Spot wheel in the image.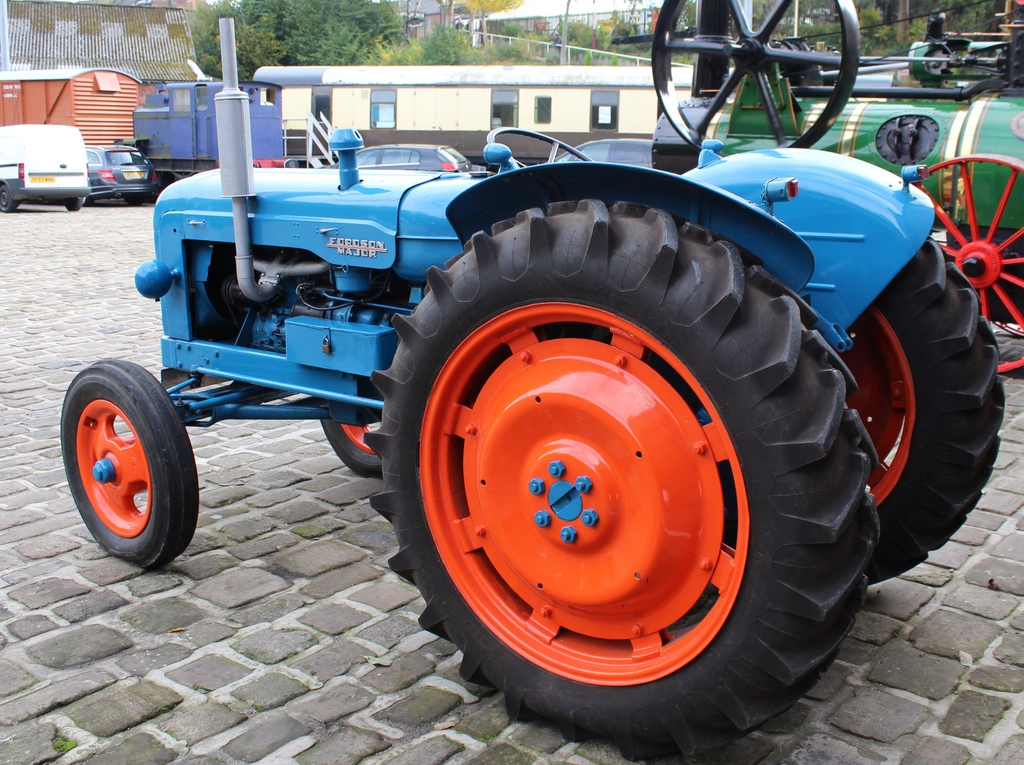
wheel found at 321, 418, 383, 478.
